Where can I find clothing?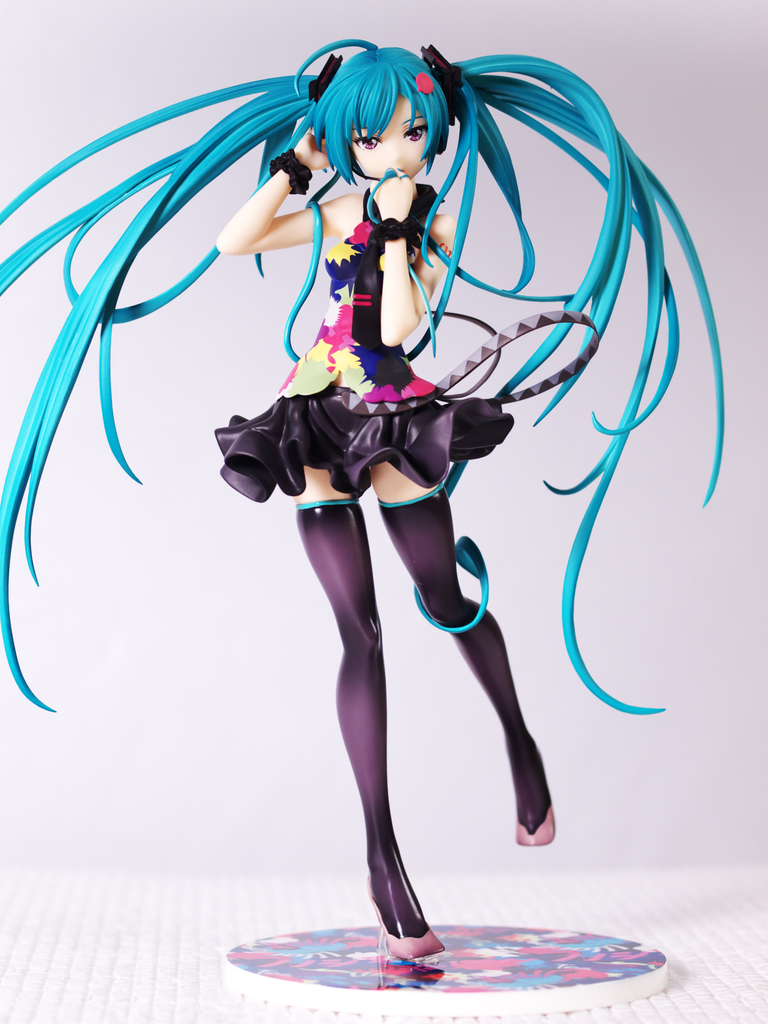
You can find it at Rect(122, 40, 662, 829).
